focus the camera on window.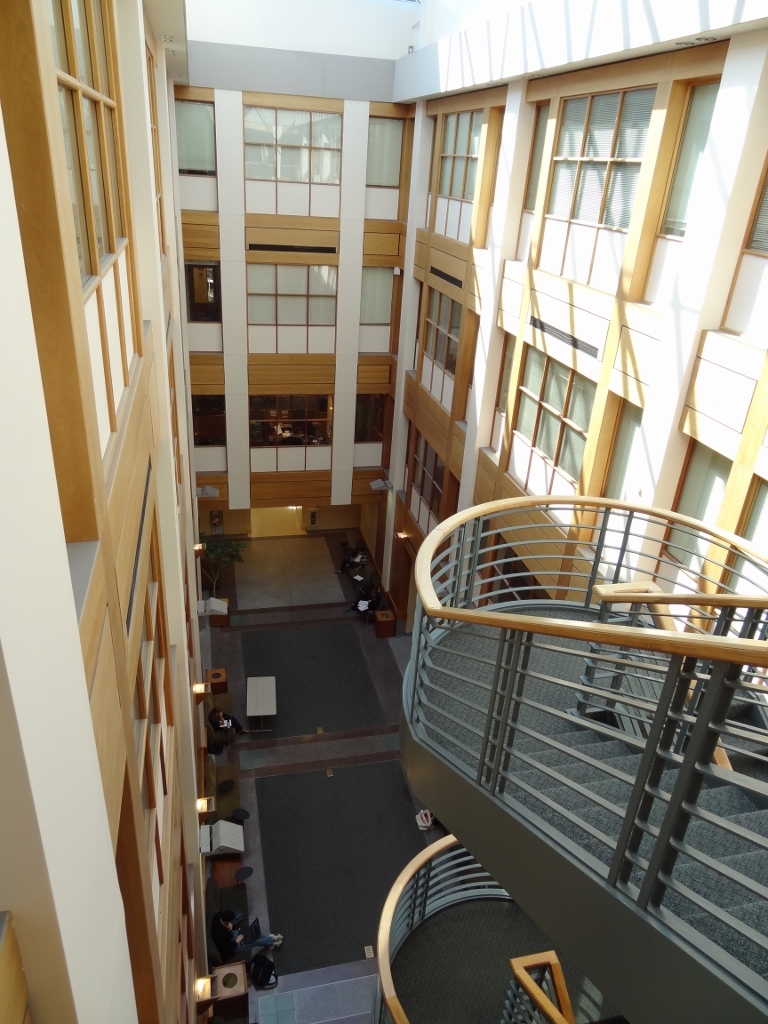
Focus region: [34, 0, 147, 476].
